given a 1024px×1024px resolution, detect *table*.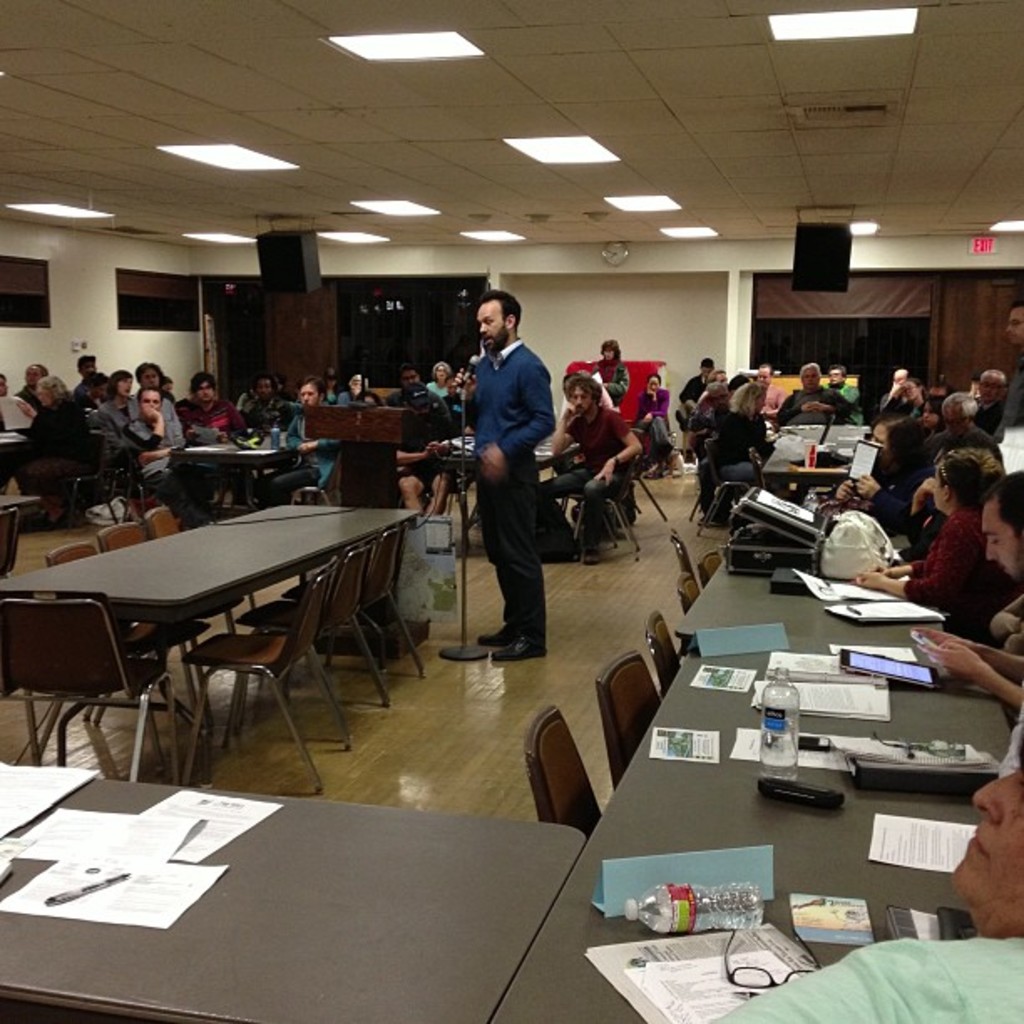
[x1=440, y1=437, x2=584, y2=545].
